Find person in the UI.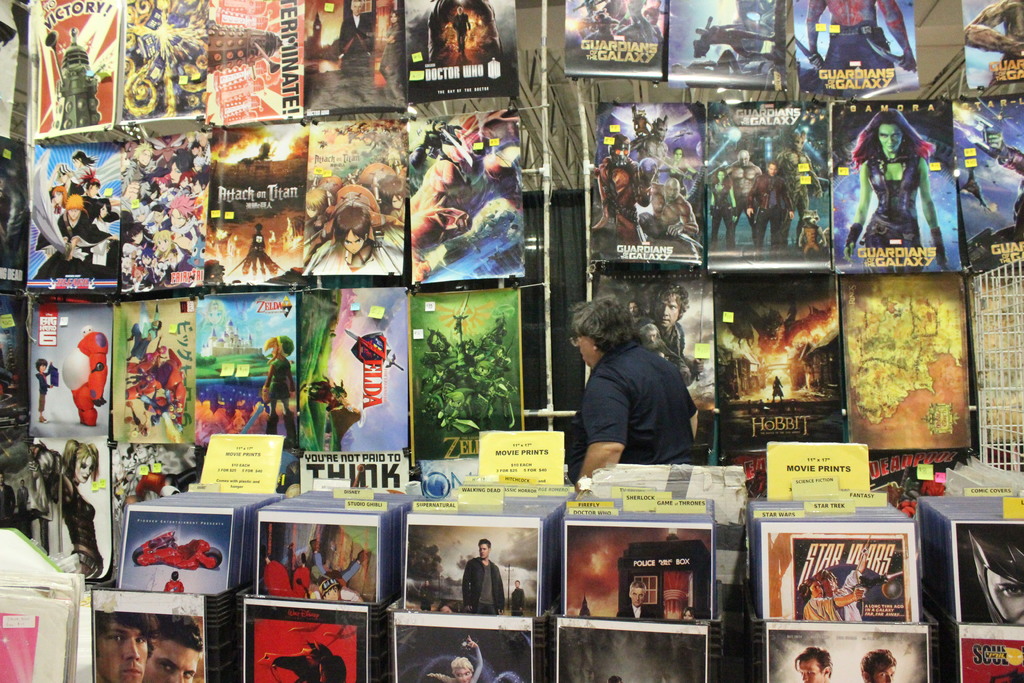
UI element at select_region(329, 207, 370, 257).
